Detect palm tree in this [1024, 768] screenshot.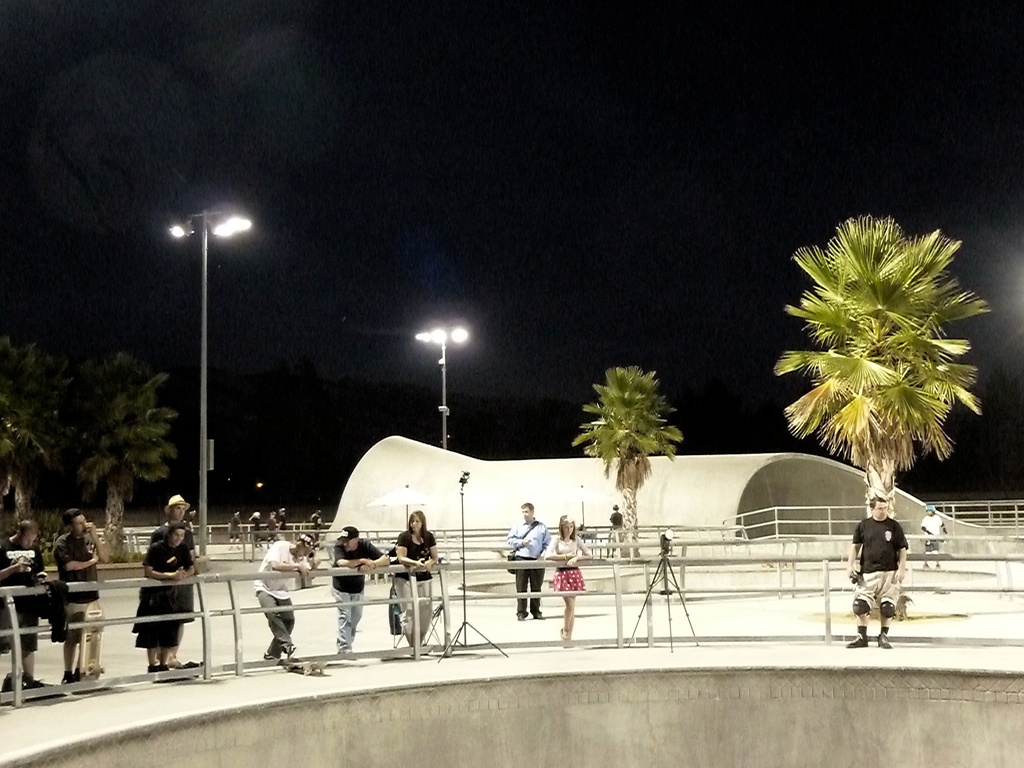
Detection: (772, 214, 985, 614).
